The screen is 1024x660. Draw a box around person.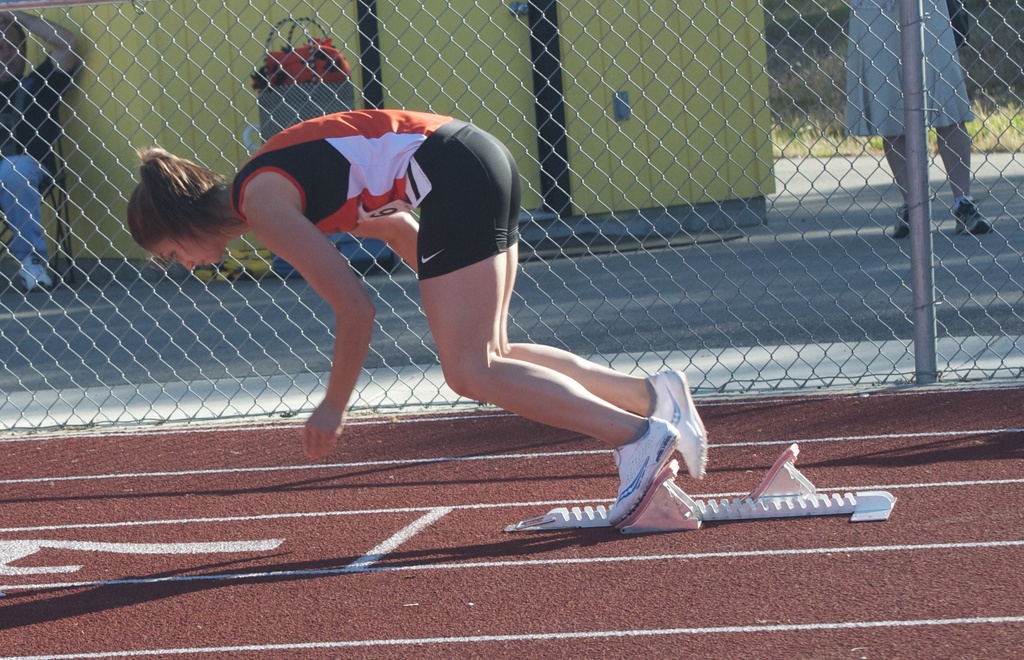
locate(839, 0, 986, 242).
